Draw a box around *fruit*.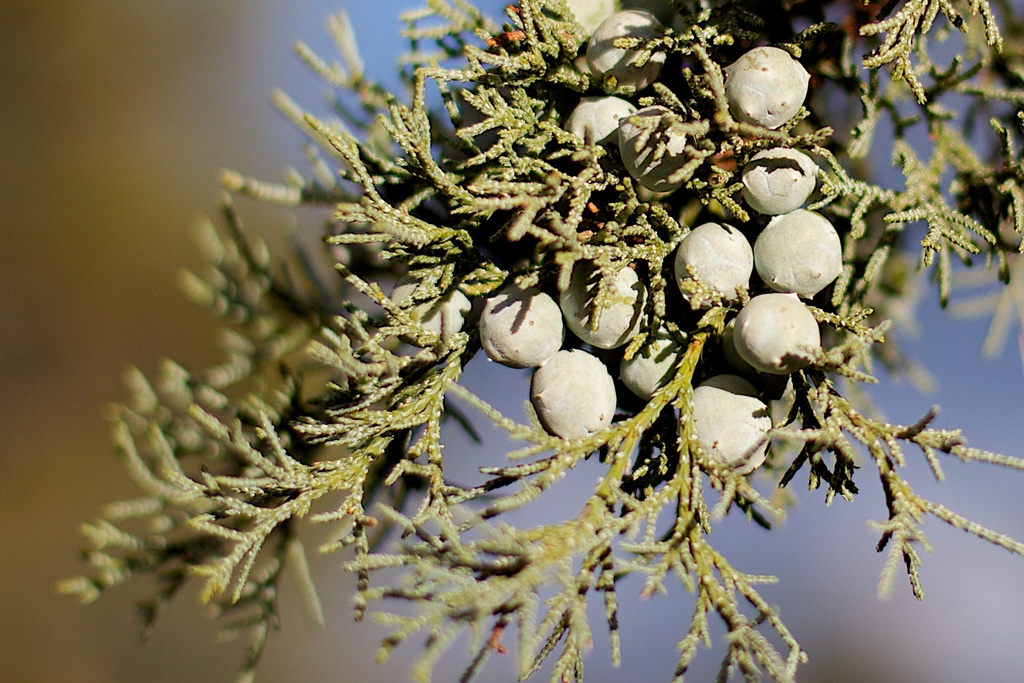
region(724, 44, 812, 130).
